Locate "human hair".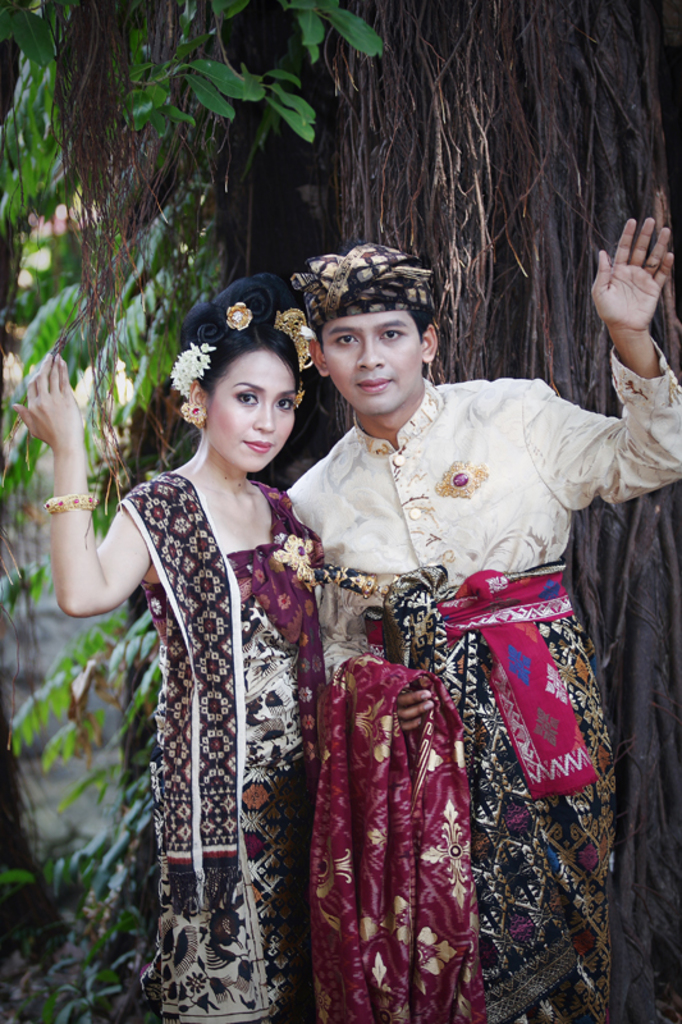
Bounding box: <box>186,288,302,389</box>.
